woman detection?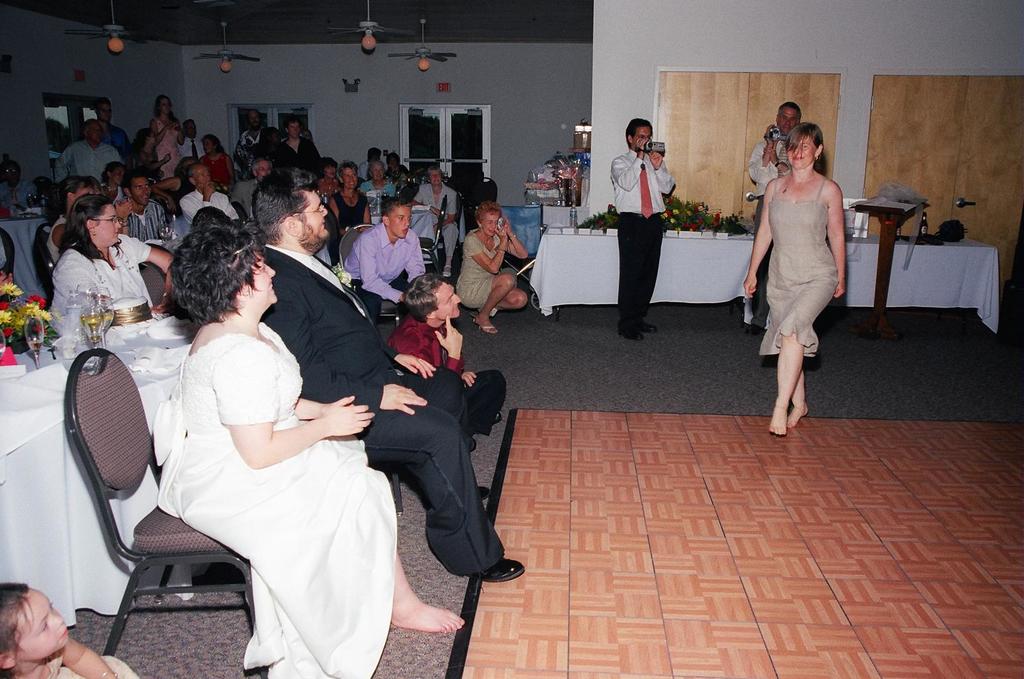
(x1=451, y1=201, x2=530, y2=335)
